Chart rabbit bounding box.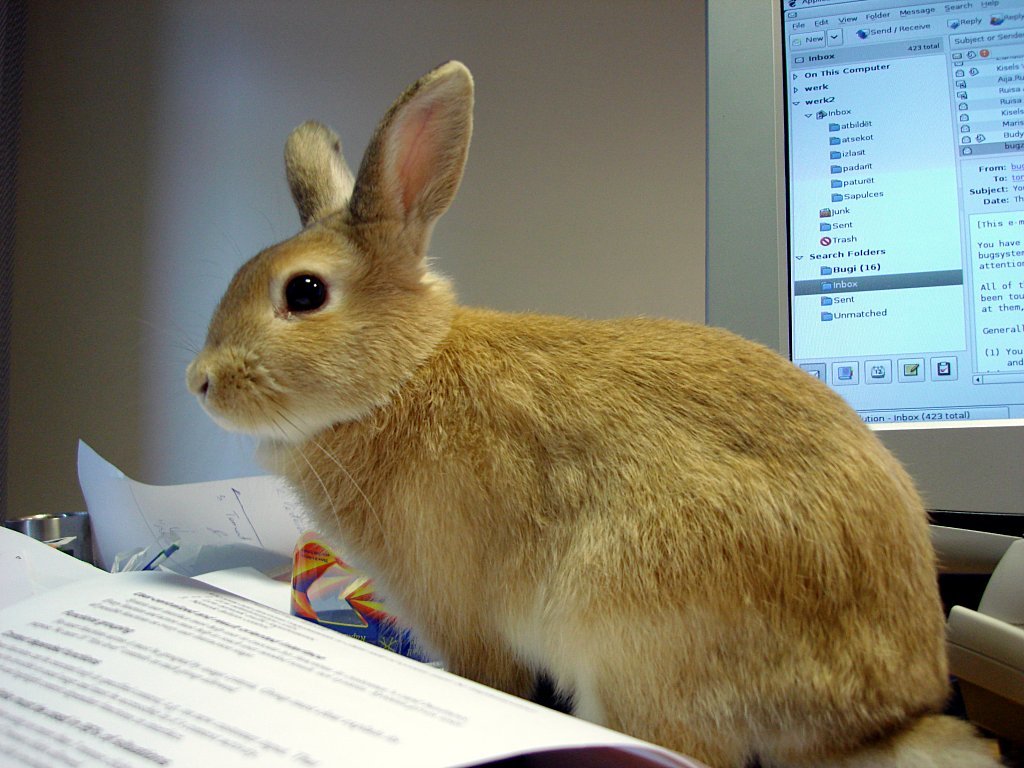
Charted: bbox=(130, 60, 1007, 767).
